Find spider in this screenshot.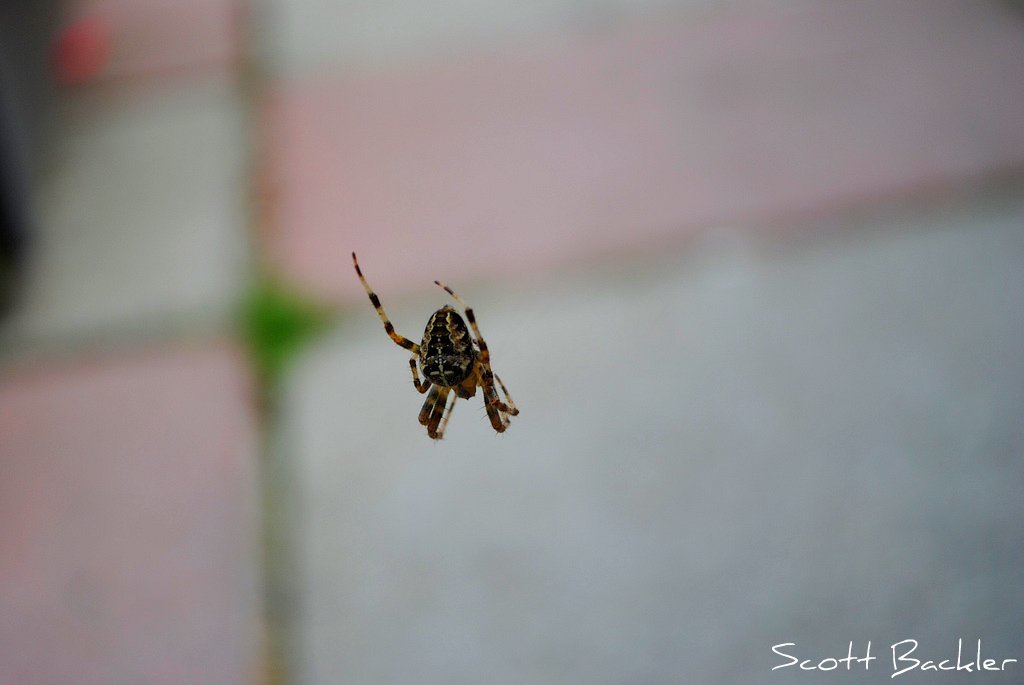
The bounding box for spider is x1=351 y1=249 x2=517 y2=439.
